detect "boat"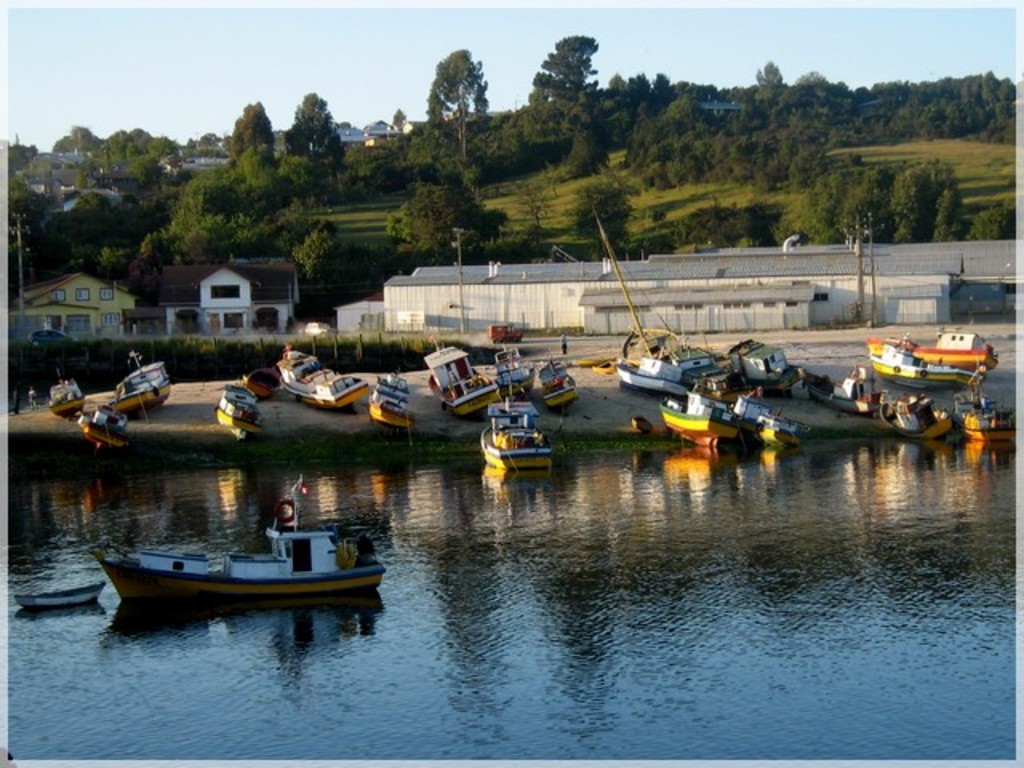
crop(730, 389, 808, 456)
